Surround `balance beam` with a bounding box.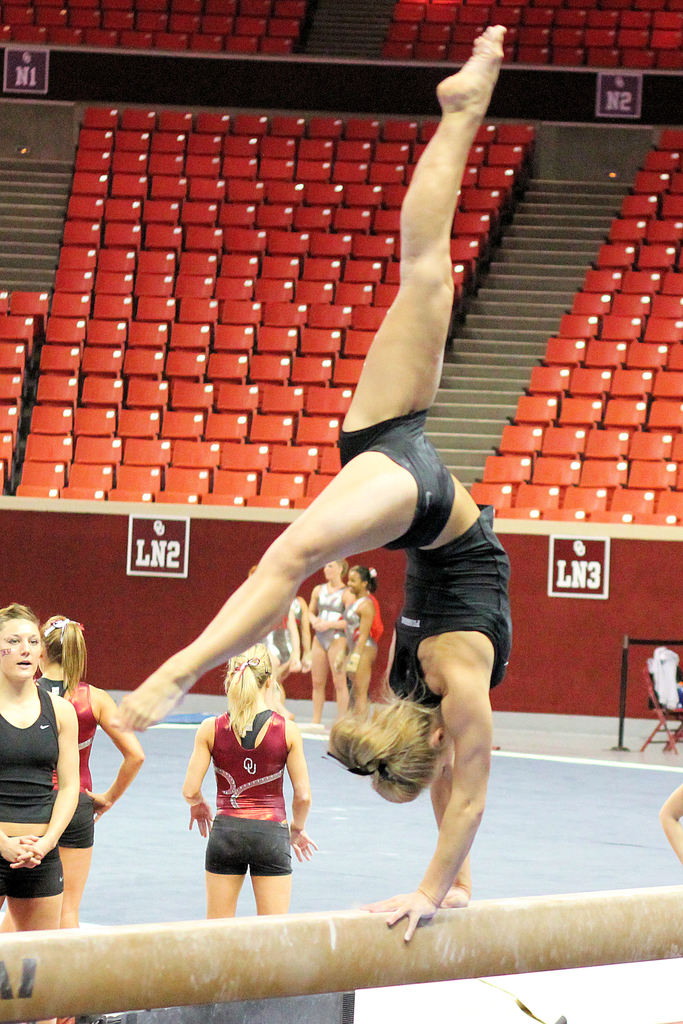
<box>0,884,682,1023</box>.
